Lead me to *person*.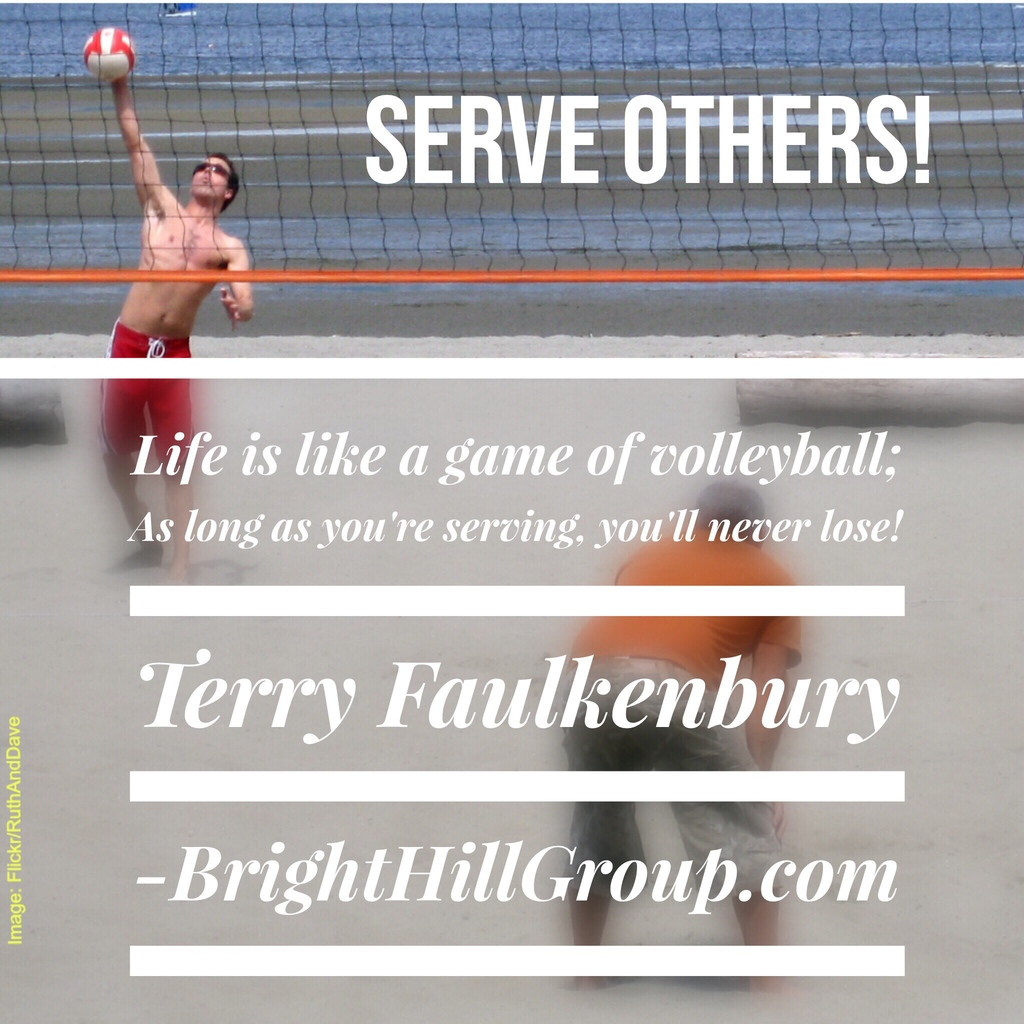
Lead to <box>97,72,255,582</box>.
